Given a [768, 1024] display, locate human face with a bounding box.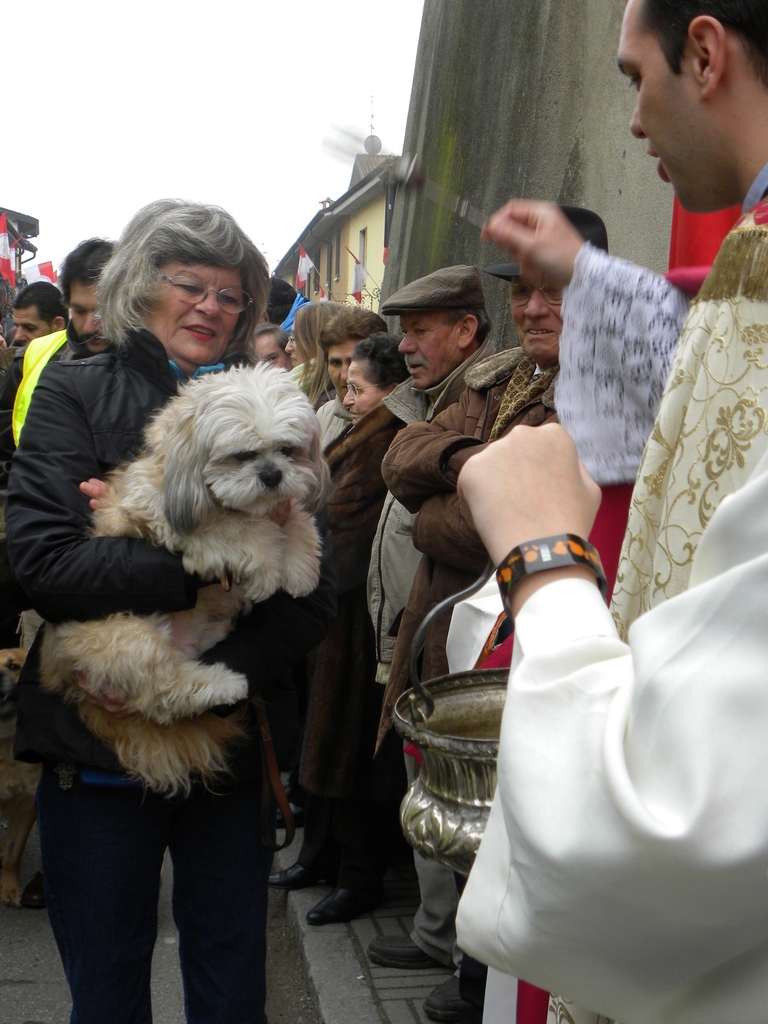
Located: pyautogui.locateOnScreen(341, 363, 381, 428).
